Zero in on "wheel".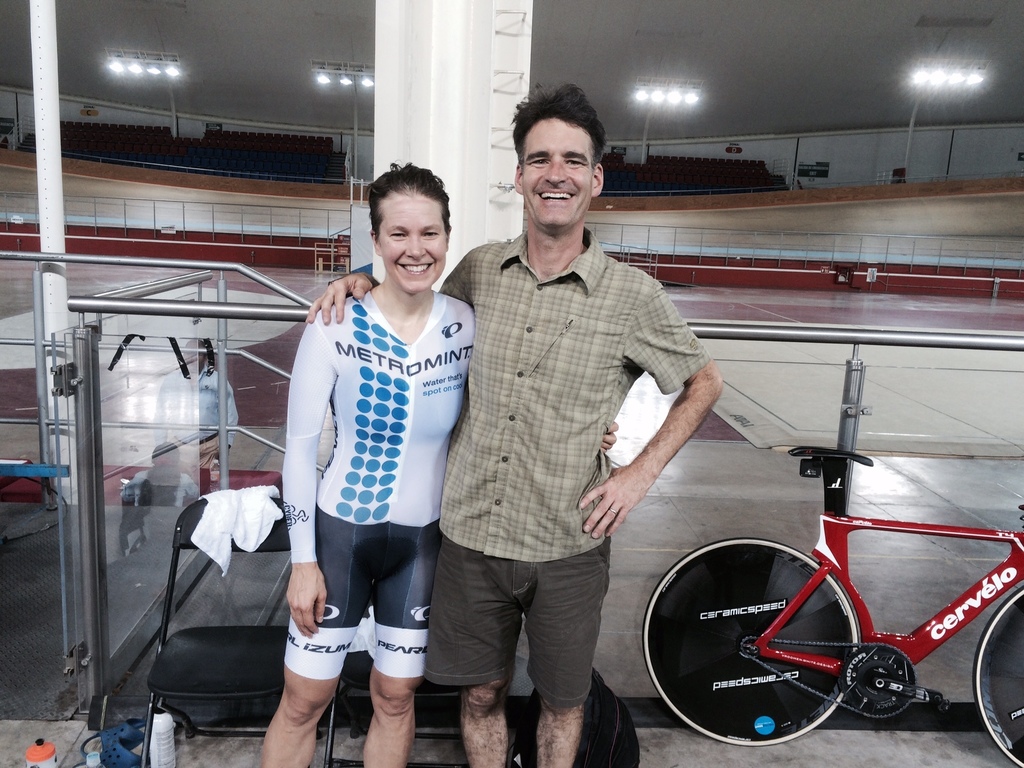
Zeroed in: x1=841, y1=646, x2=914, y2=719.
